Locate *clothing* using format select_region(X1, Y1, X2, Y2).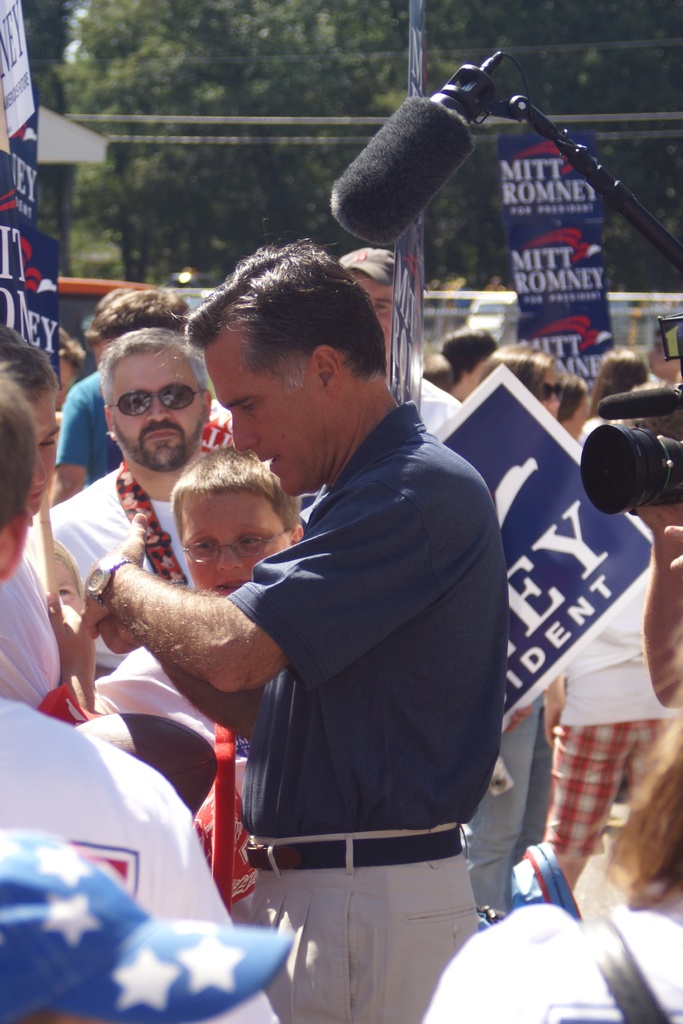
select_region(224, 366, 521, 943).
